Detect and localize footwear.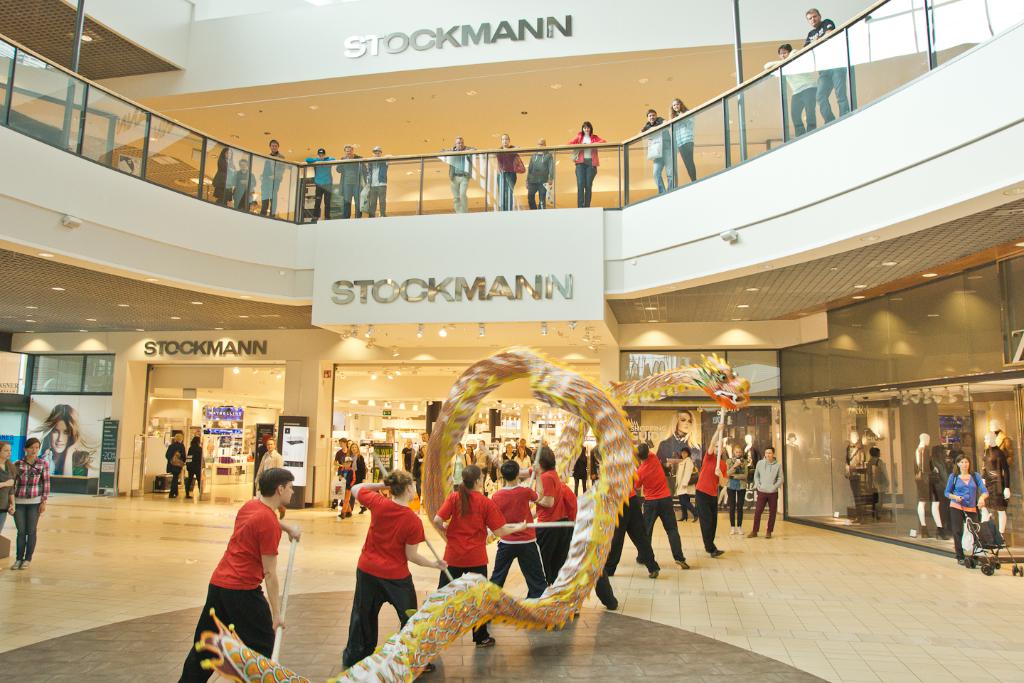
Localized at <bbox>752, 531, 756, 538</bbox>.
